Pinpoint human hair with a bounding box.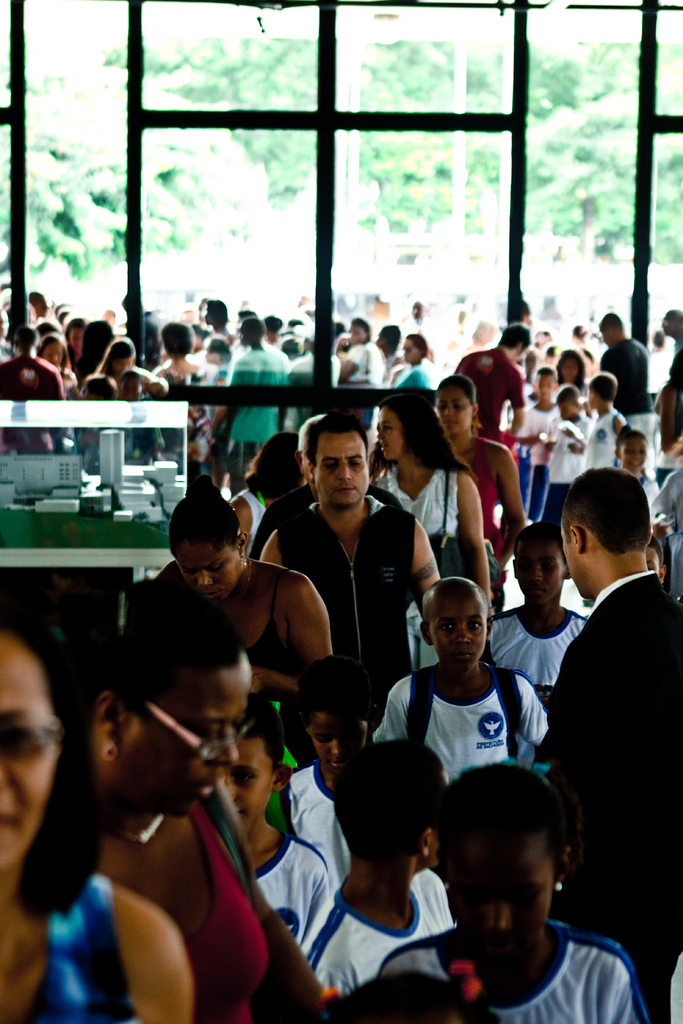
locate(566, 463, 652, 556).
